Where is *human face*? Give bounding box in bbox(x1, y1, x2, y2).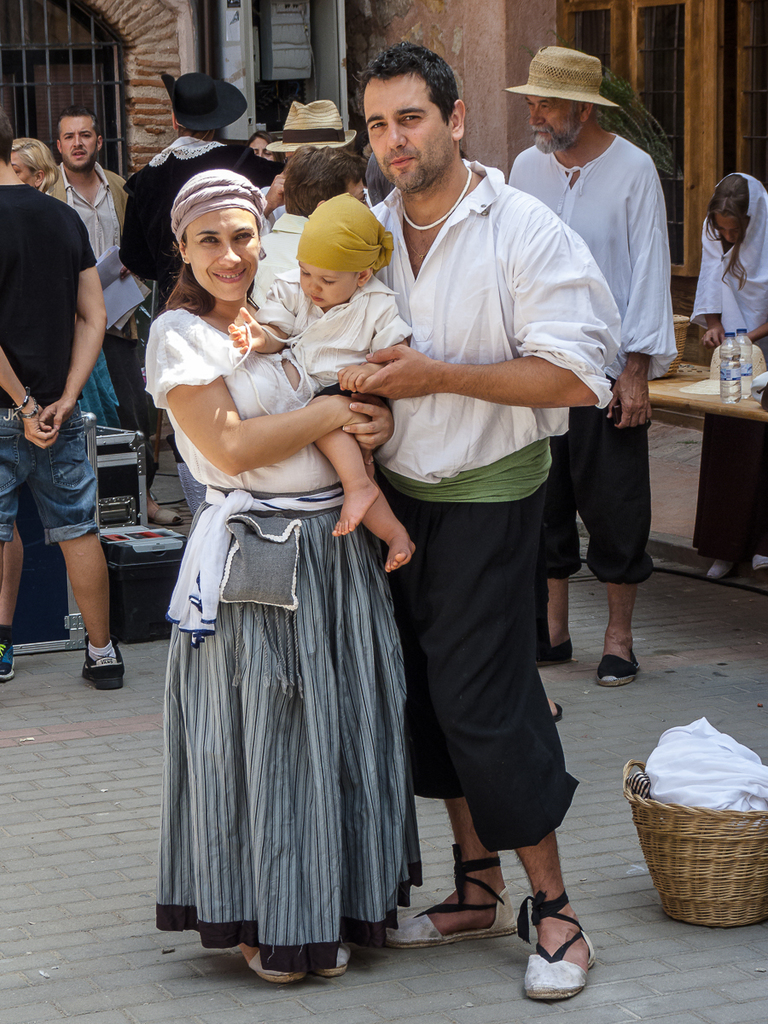
bbox(716, 212, 740, 245).
